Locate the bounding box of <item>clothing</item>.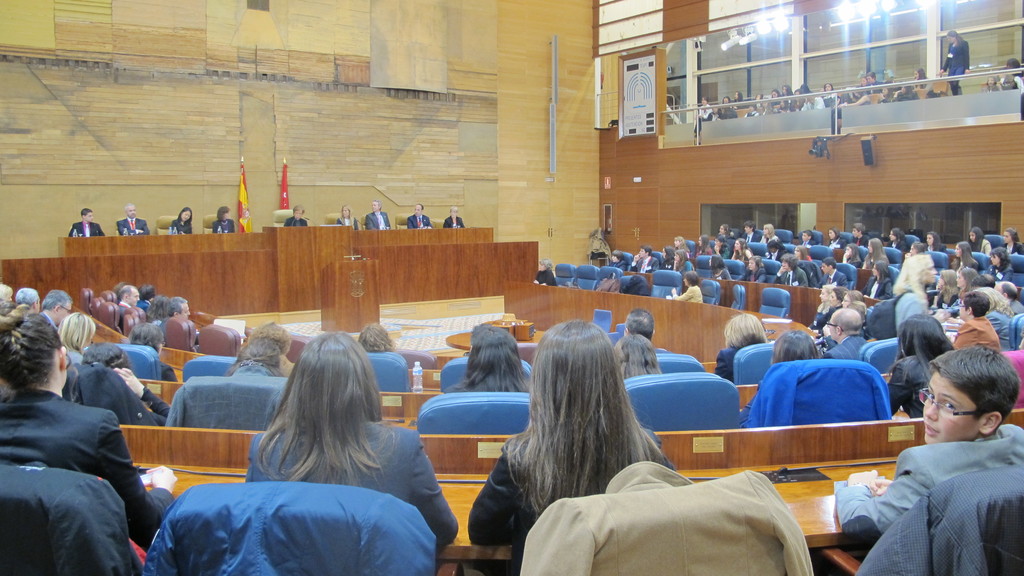
Bounding box: box=[867, 275, 891, 300].
